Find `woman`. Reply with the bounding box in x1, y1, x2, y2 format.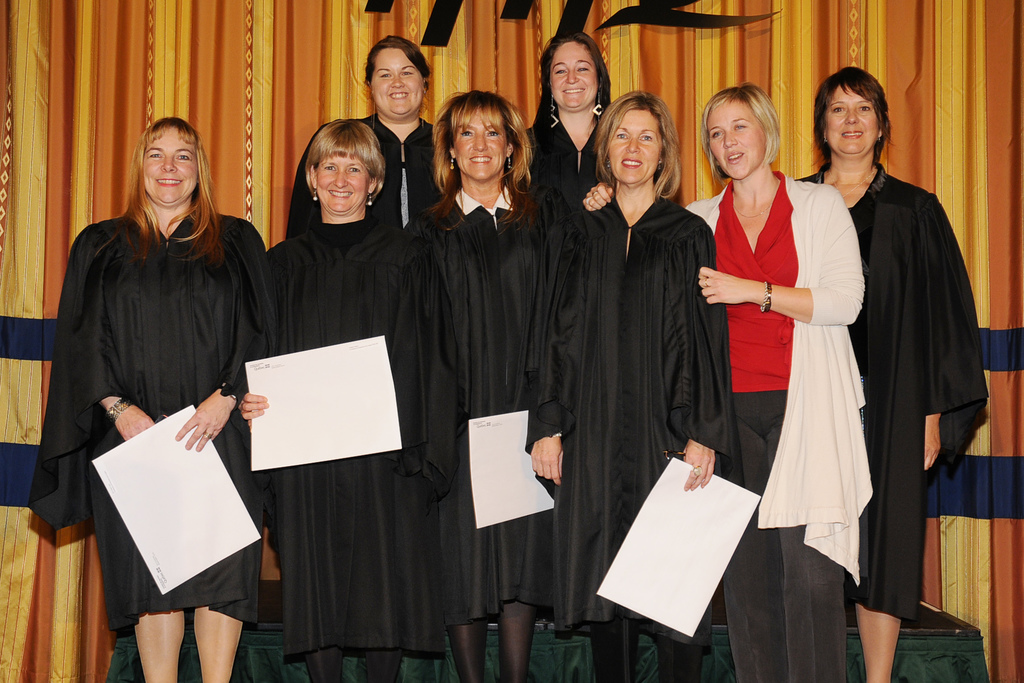
405, 92, 582, 682.
